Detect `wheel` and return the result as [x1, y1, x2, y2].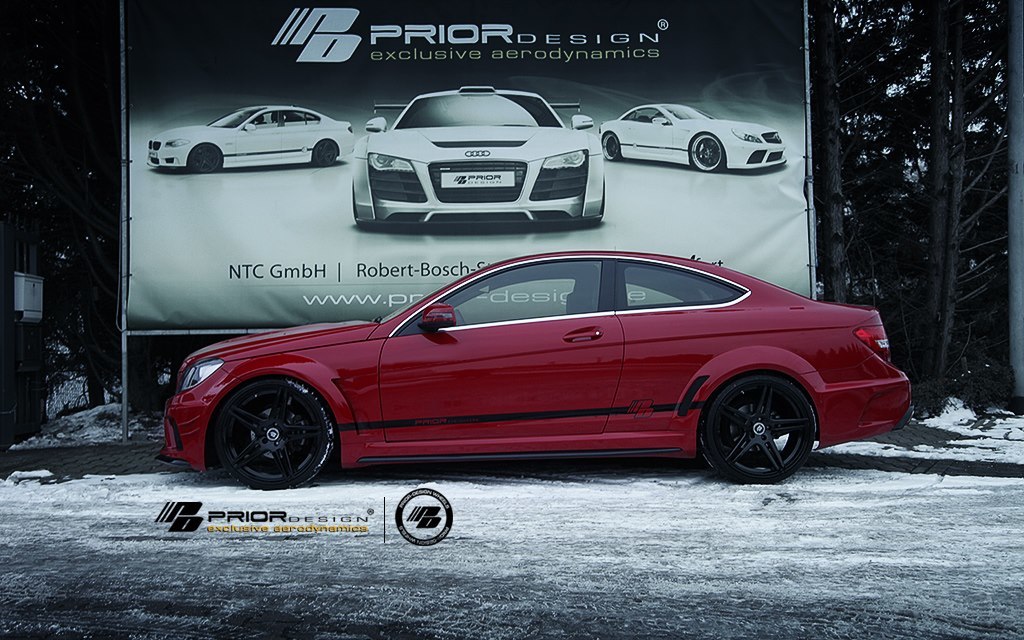
[193, 144, 221, 174].
